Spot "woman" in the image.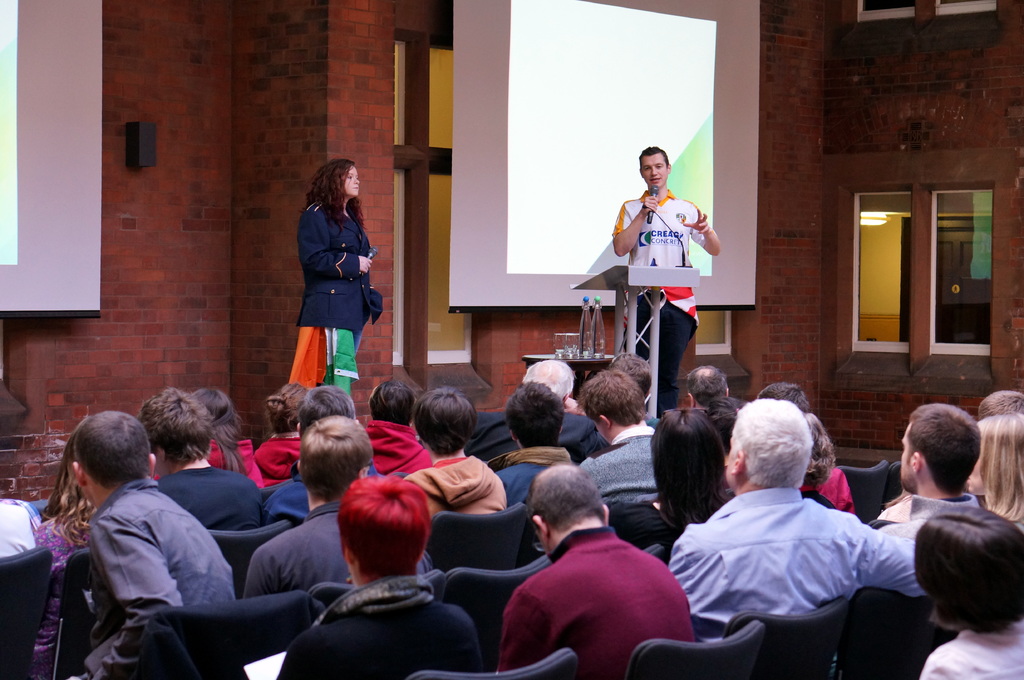
"woman" found at region(601, 402, 739, 567).
